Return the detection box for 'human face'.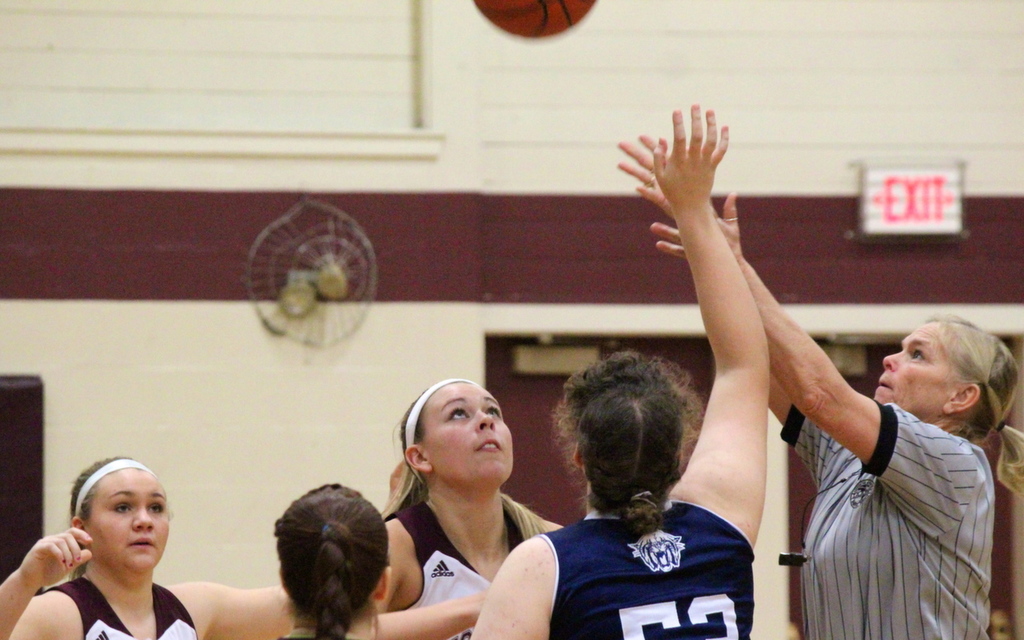
region(86, 468, 170, 574).
